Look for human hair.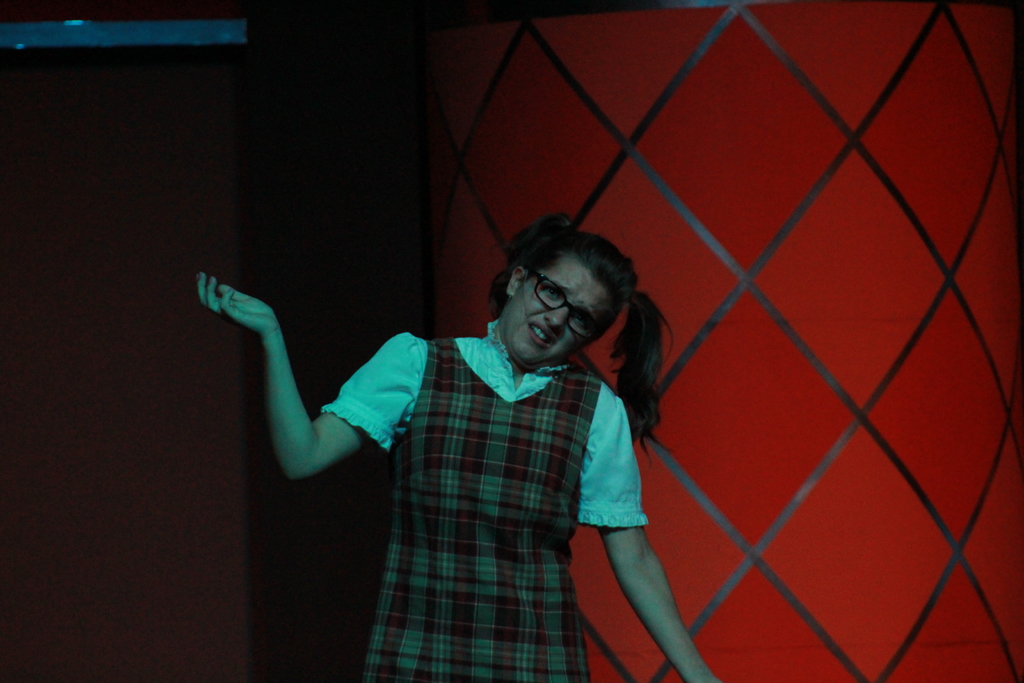
Found: 504, 221, 661, 388.
